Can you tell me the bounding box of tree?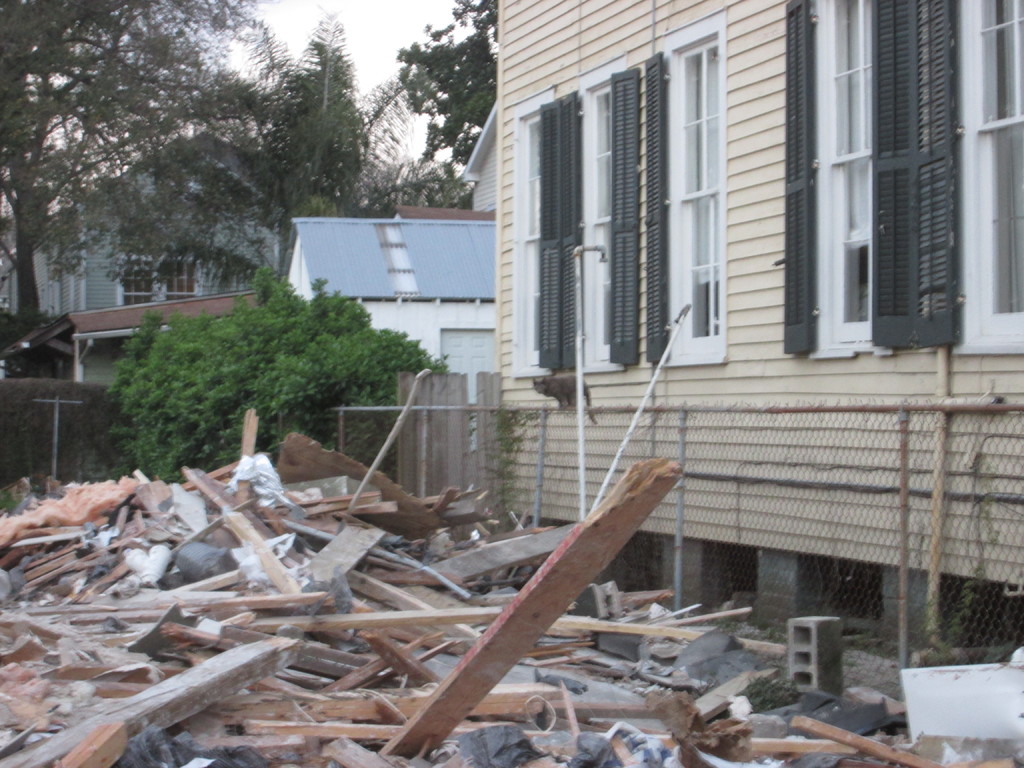
region(0, 0, 279, 319).
